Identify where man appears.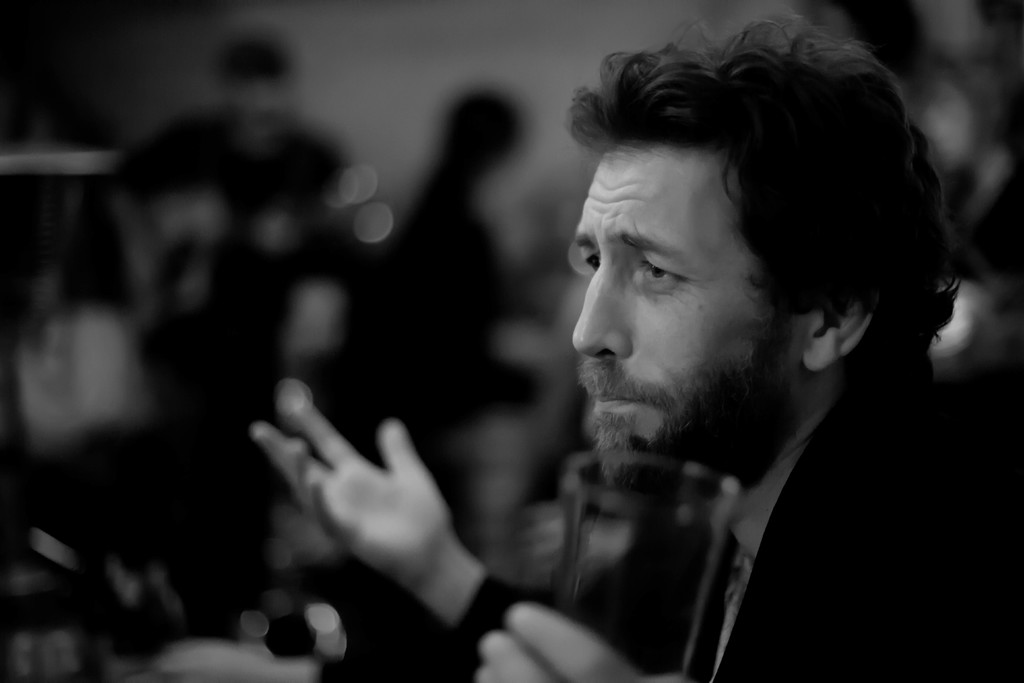
Appears at <box>250,10,1023,682</box>.
